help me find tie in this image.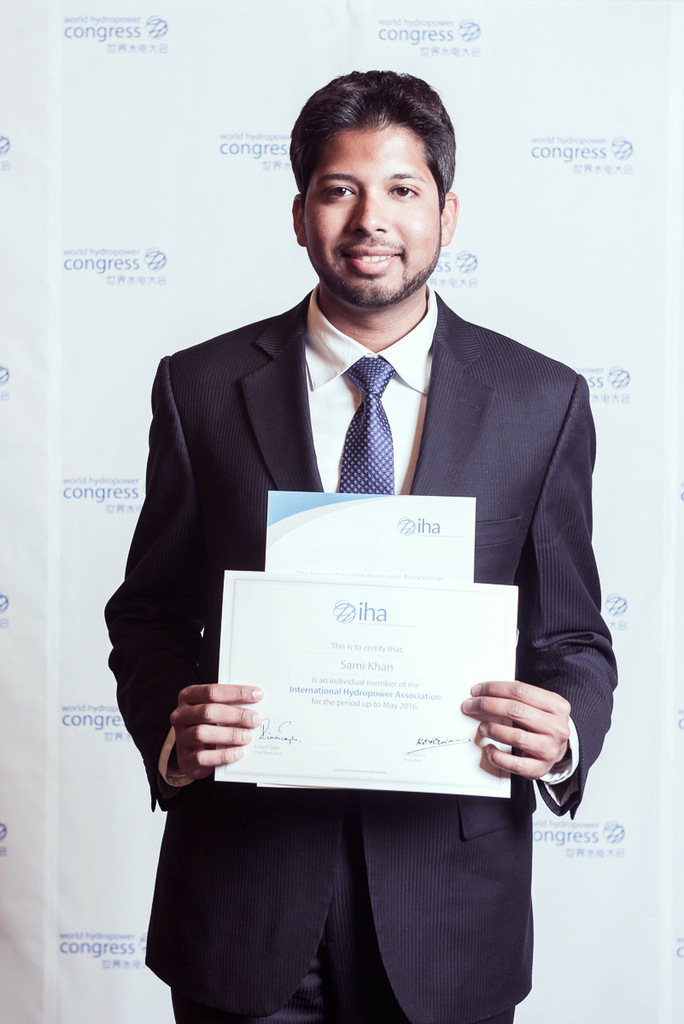
Found it: l=336, t=355, r=395, b=493.
